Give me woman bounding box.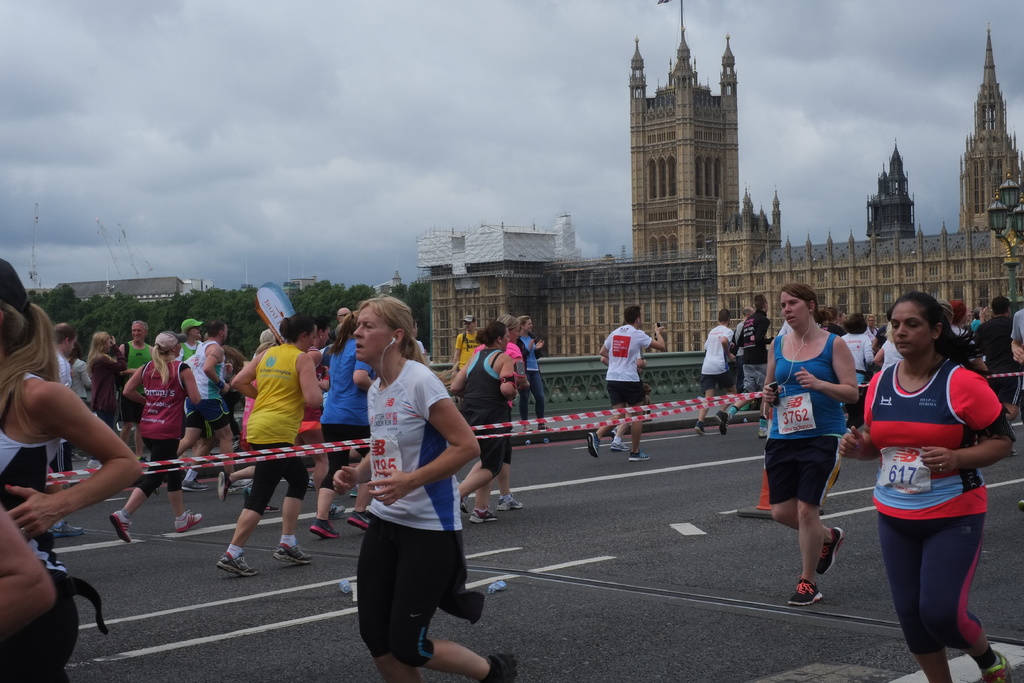
detection(761, 281, 858, 607).
